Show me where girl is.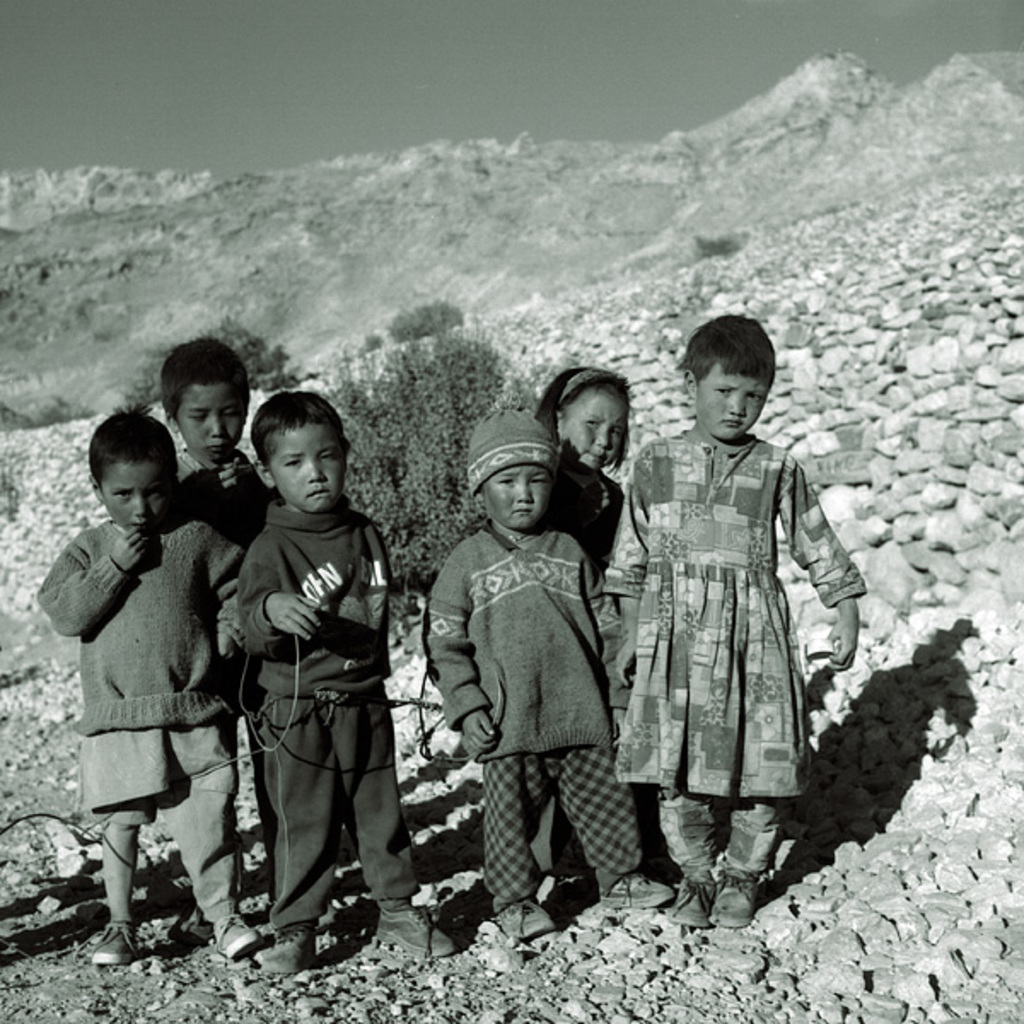
girl is at (544,364,628,570).
